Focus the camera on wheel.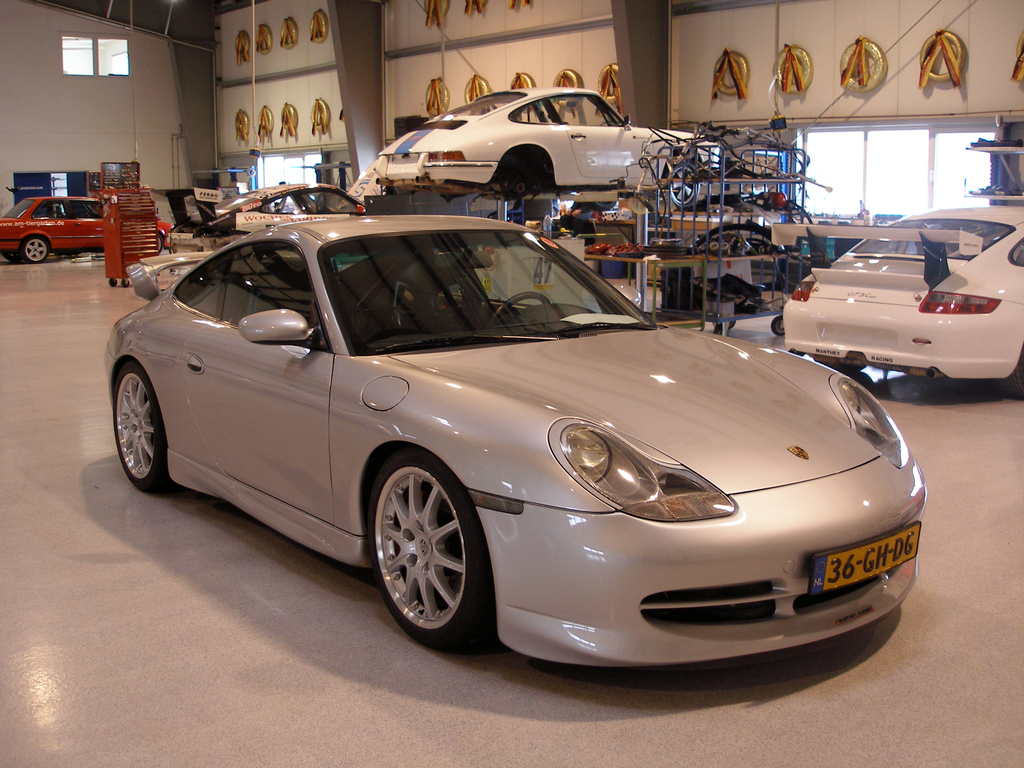
Focus region: [816,361,864,376].
